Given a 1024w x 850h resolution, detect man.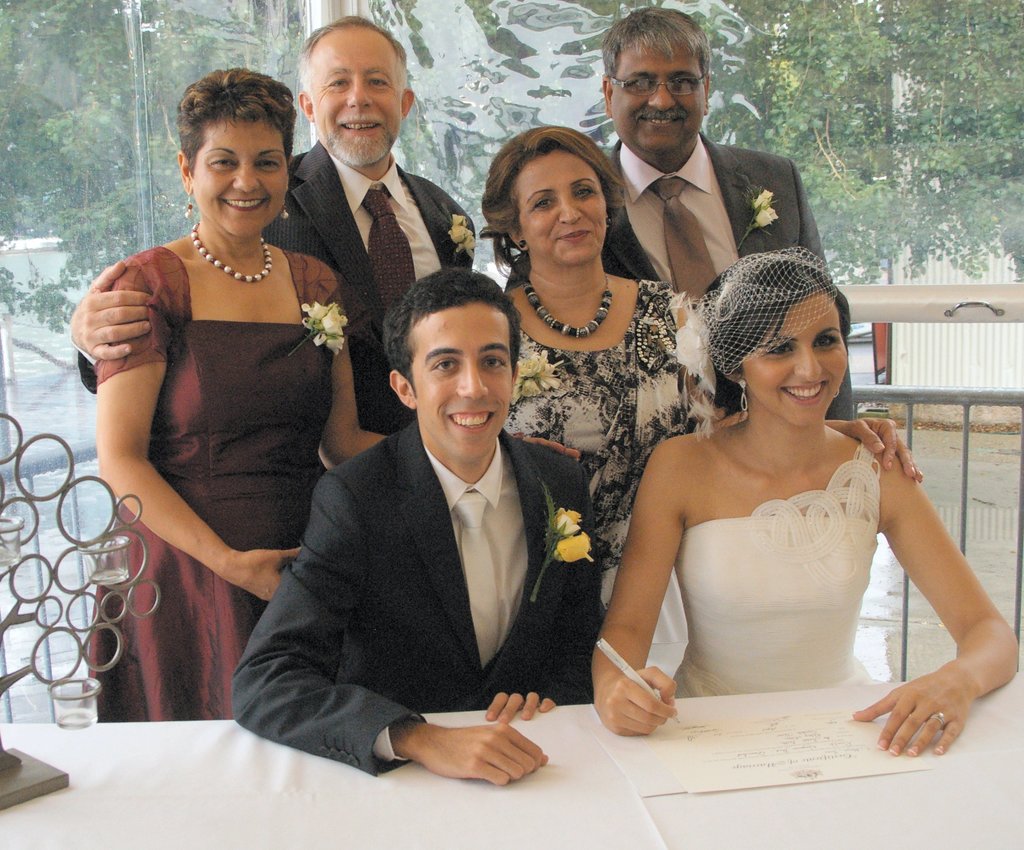
260 268 612 795.
